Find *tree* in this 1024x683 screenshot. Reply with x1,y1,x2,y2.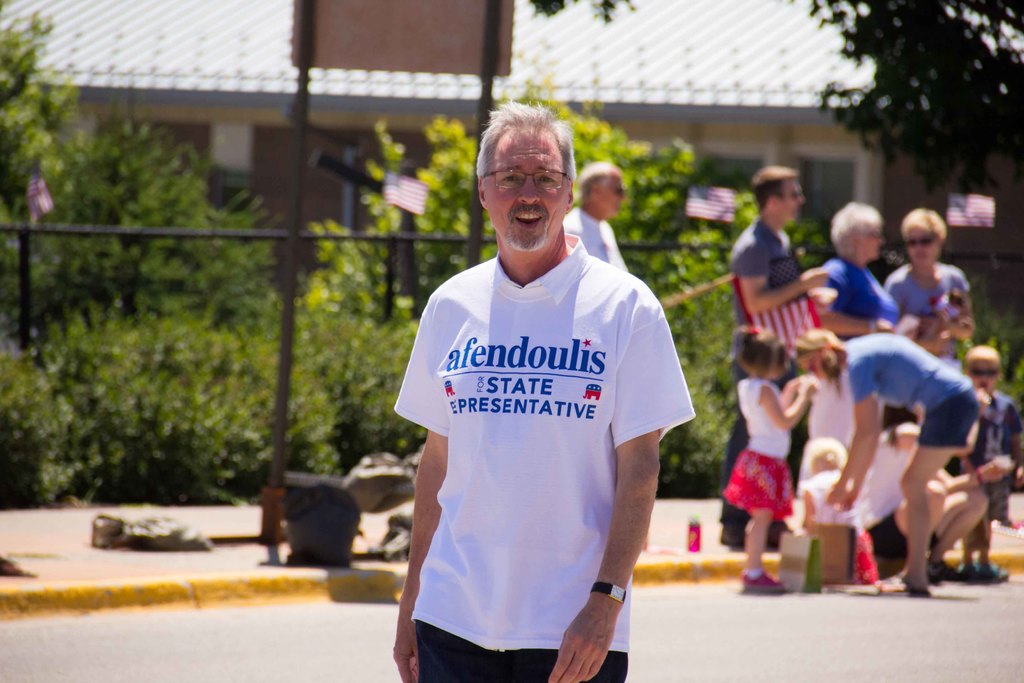
18,106,208,324.
